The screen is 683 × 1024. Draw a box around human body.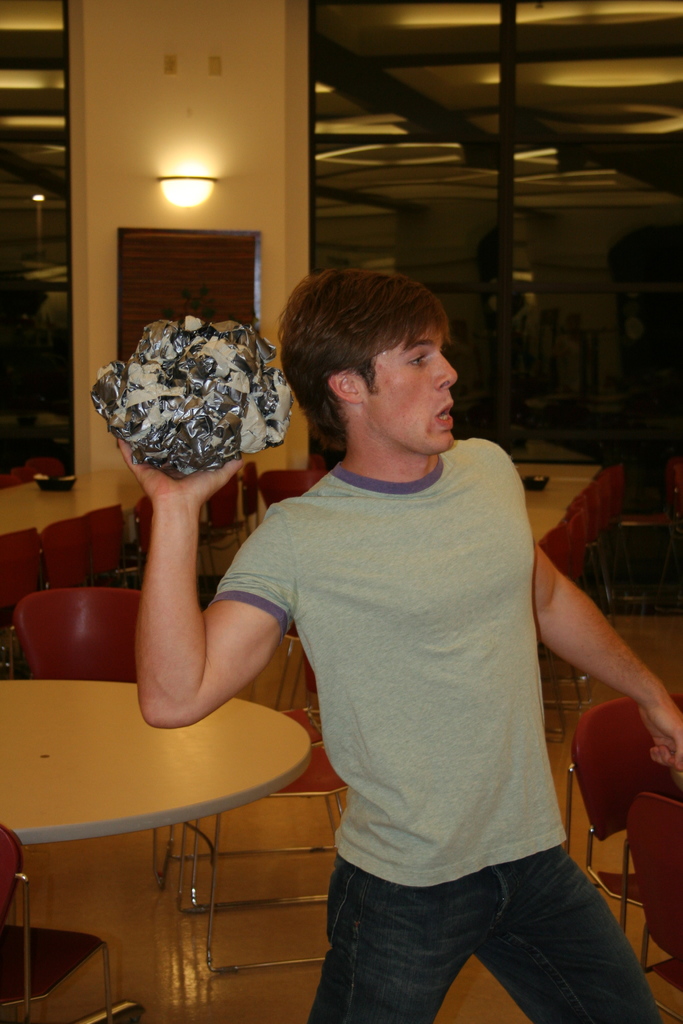
x1=228, y1=296, x2=593, y2=1023.
